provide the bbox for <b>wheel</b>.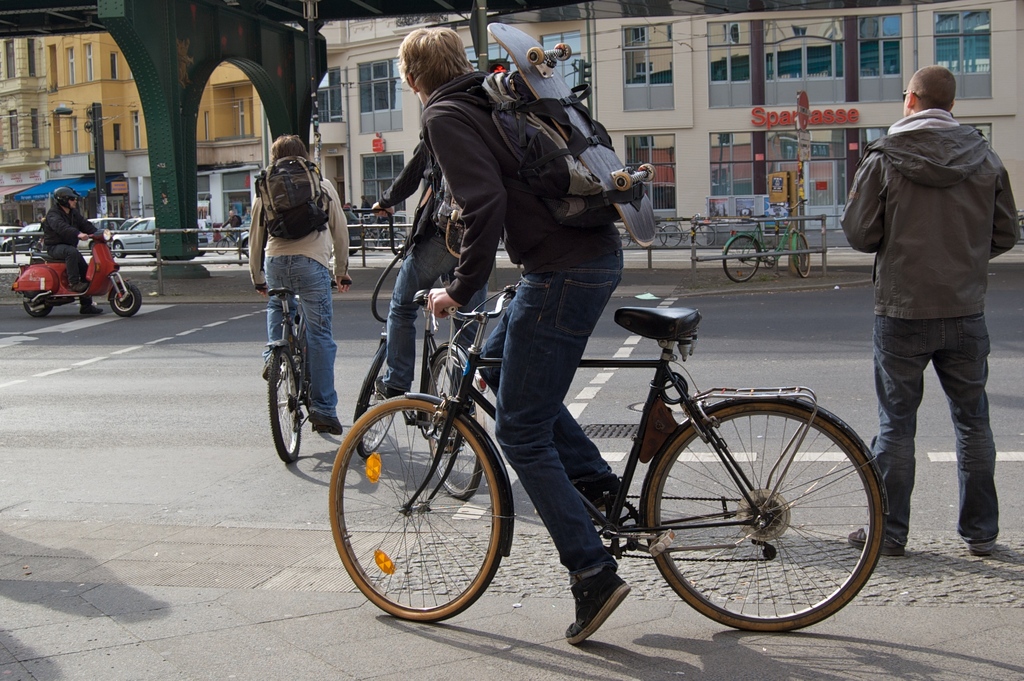
661 224 687 247.
